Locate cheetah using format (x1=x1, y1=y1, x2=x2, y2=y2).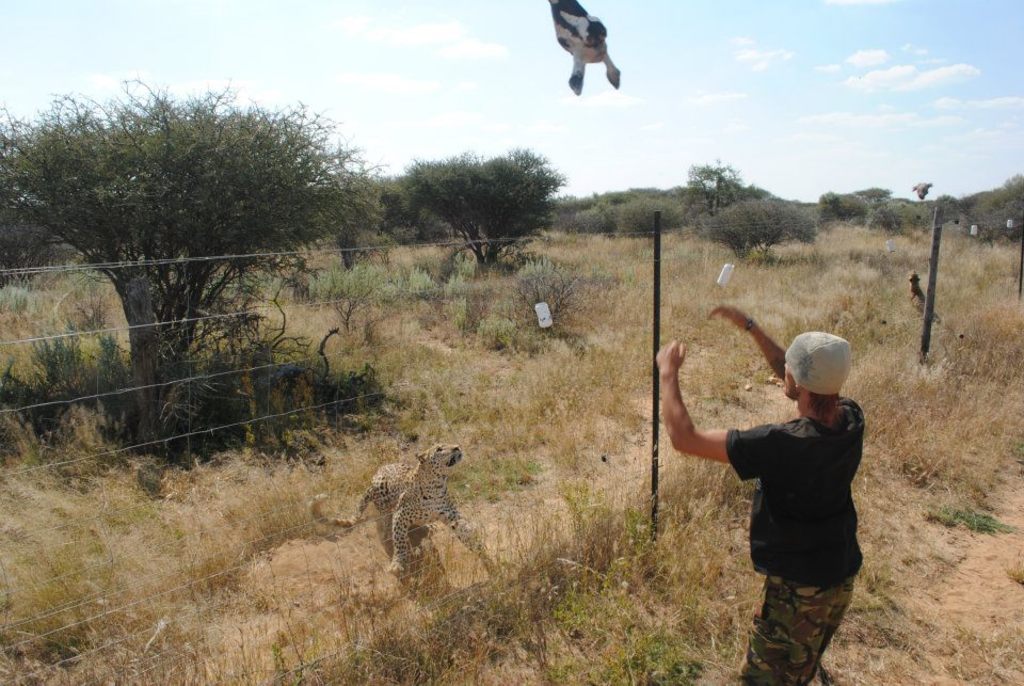
(x1=303, y1=442, x2=495, y2=576).
